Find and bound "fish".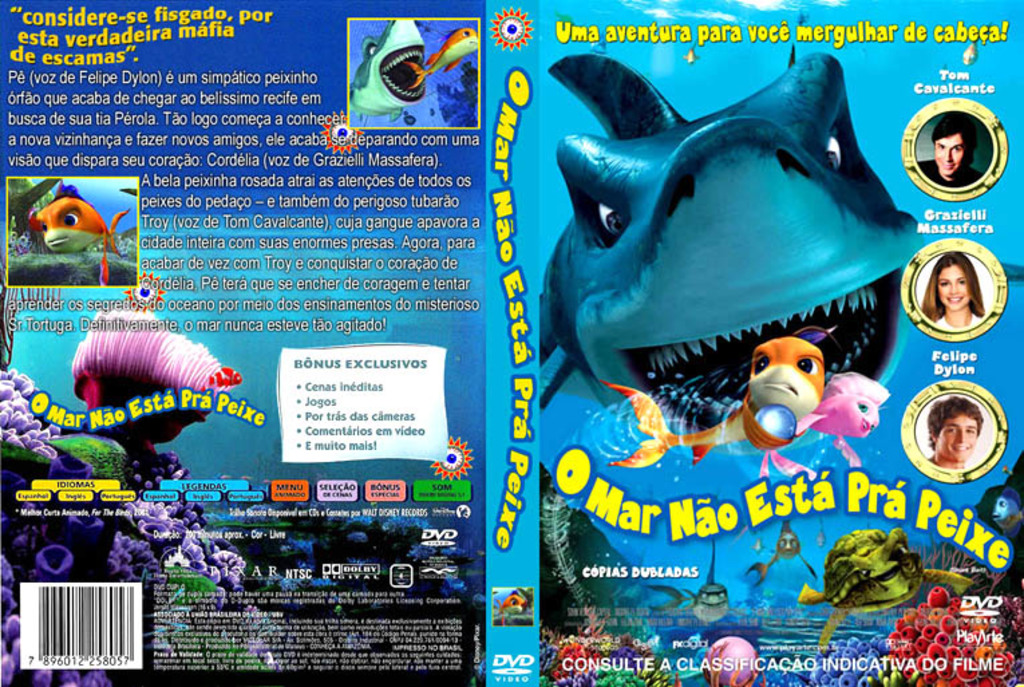
Bound: region(92, 257, 110, 288).
